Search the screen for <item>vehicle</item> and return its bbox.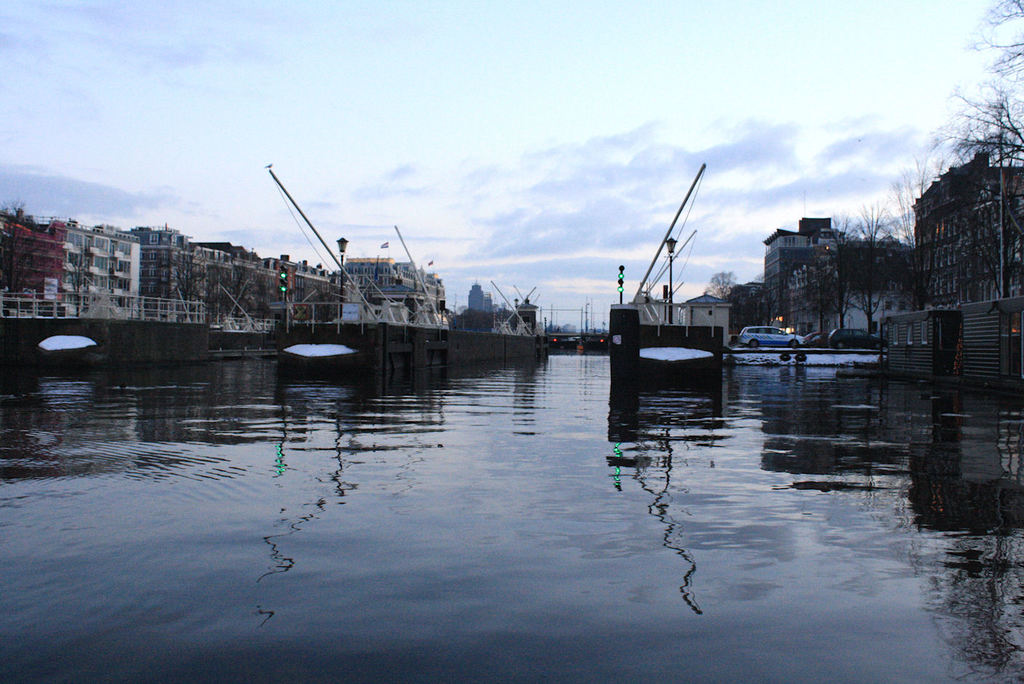
Found: 33 332 103 359.
